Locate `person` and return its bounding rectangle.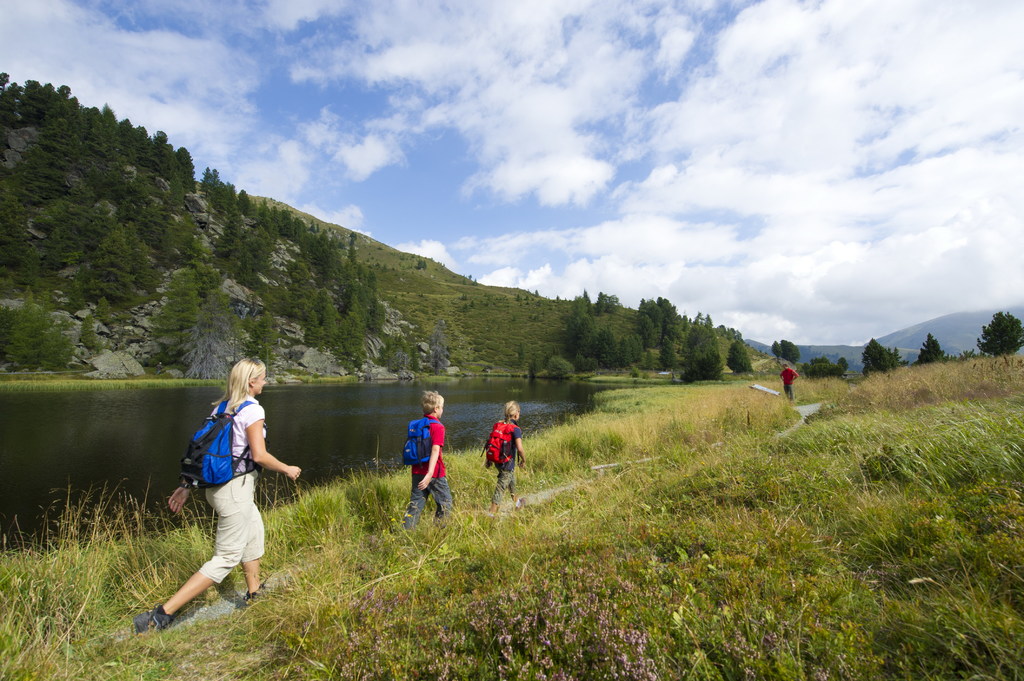
x1=130, y1=355, x2=300, y2=645.
